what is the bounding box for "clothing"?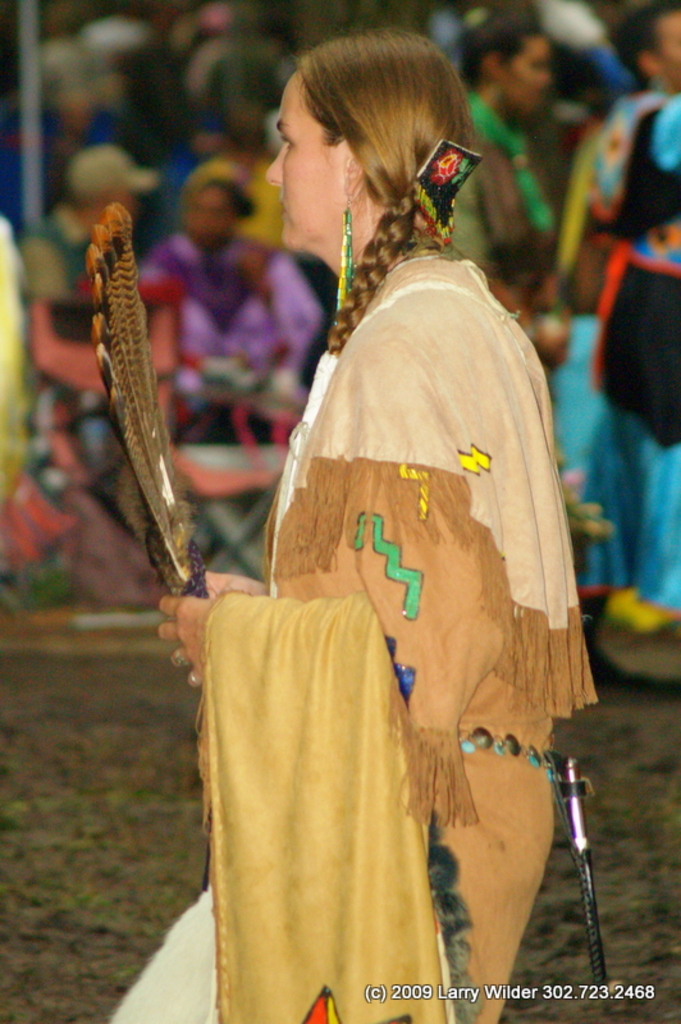
x1=554, y1=95, x2=680, y2=667.
